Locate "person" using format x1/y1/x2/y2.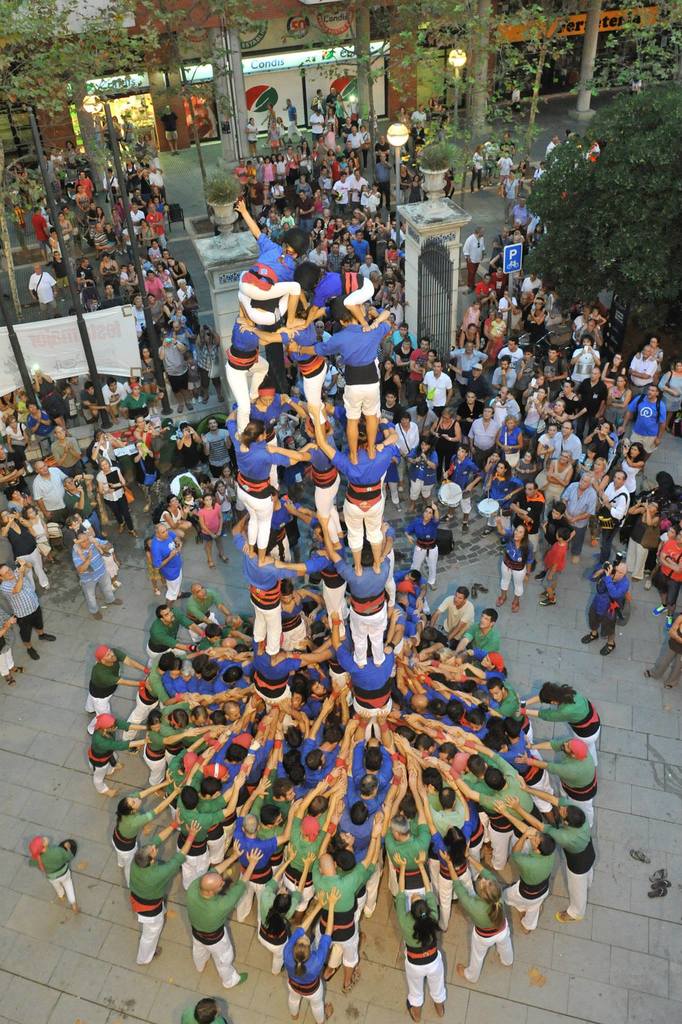
558/471/596/564.
